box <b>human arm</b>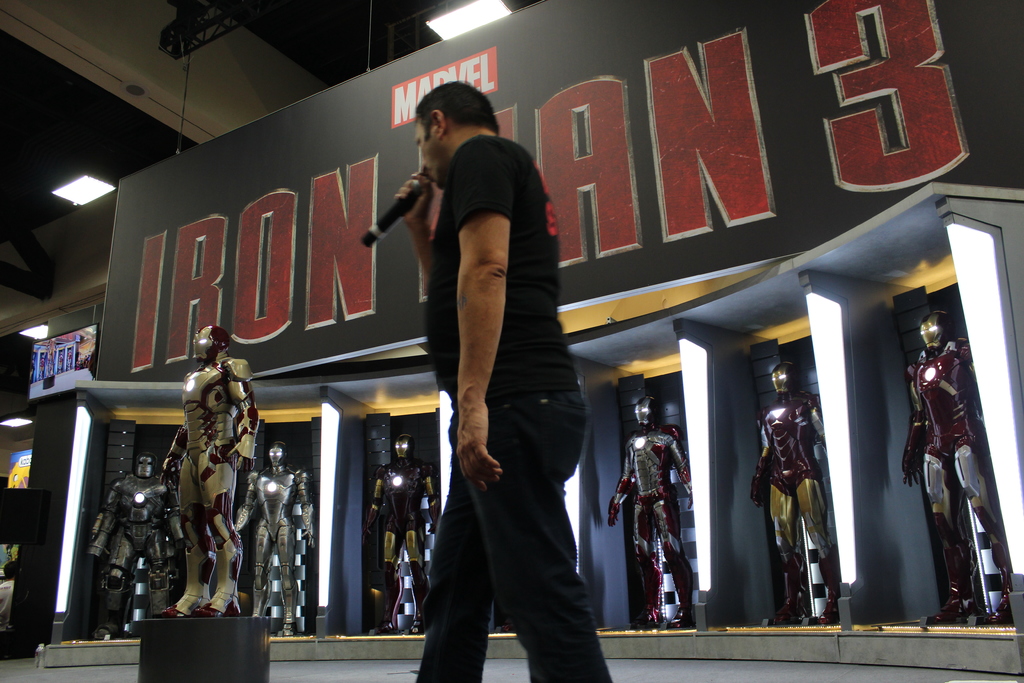
select_region(222, 352, 264, 468)
